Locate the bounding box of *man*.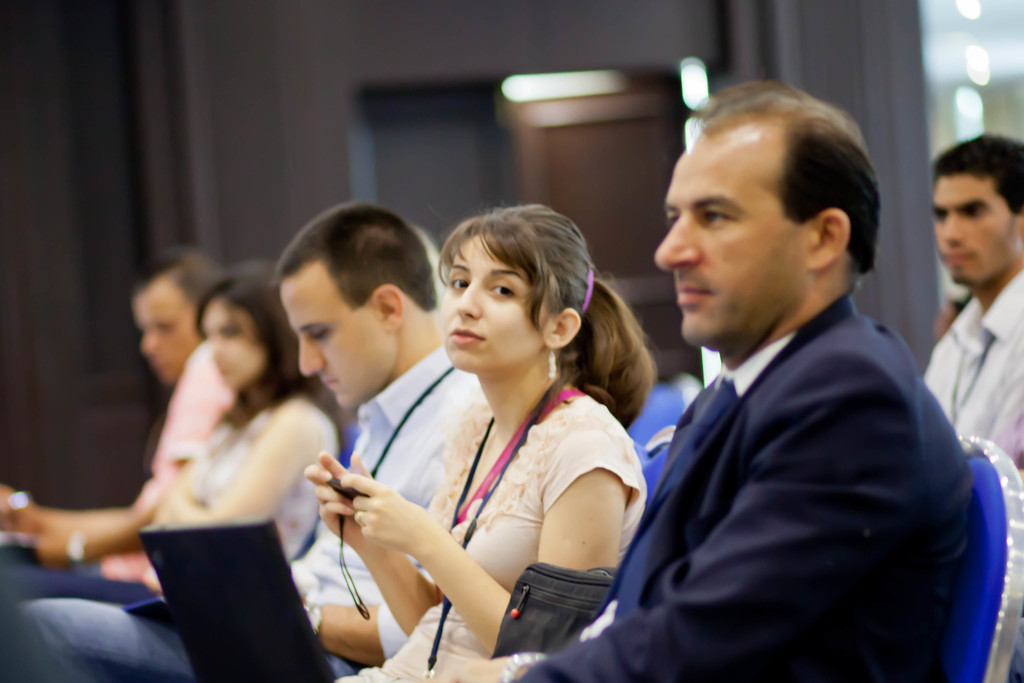
Bounding box: 0, 249, 218, 572.
